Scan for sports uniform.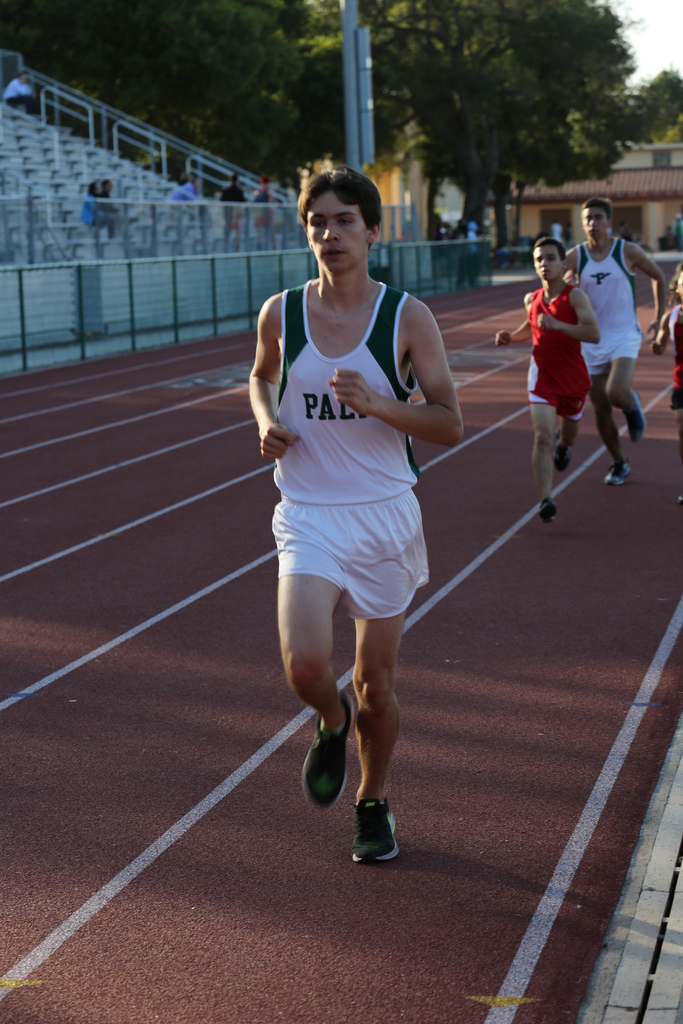
Scan result: (558,225,644,374).
